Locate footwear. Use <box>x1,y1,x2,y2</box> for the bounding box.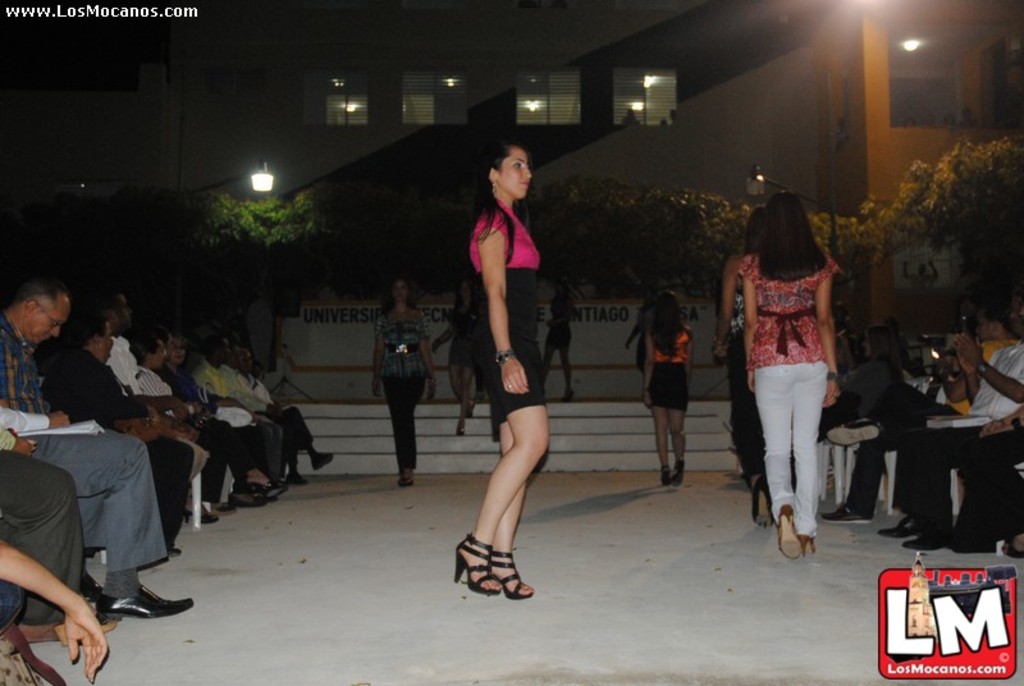
<box>95,585,193,623</box>.
